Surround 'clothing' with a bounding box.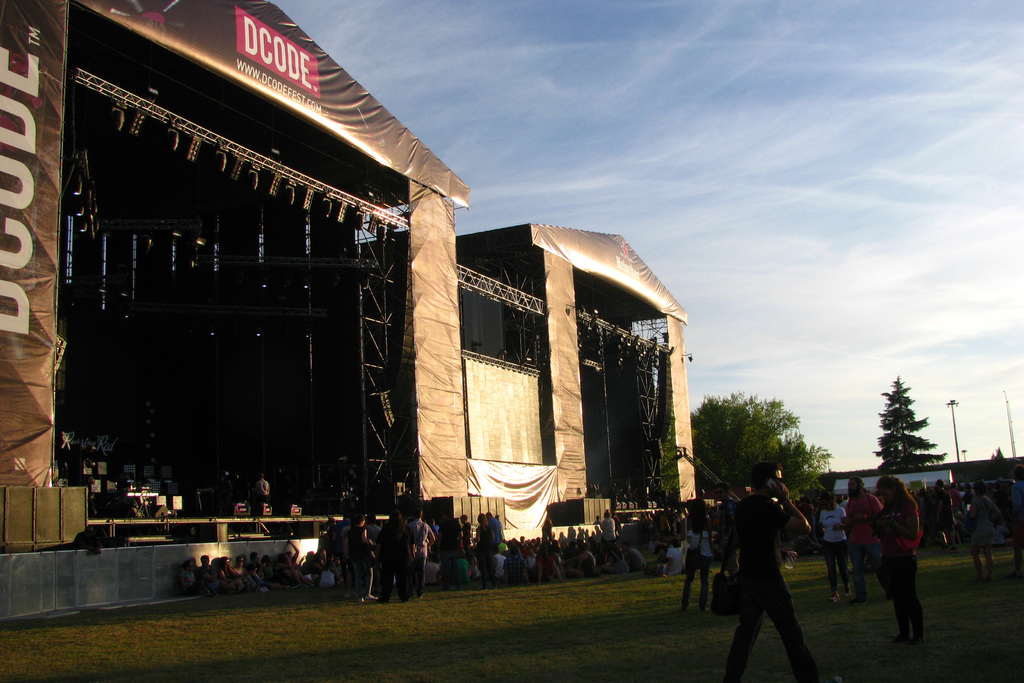
l=881, t=493, r=923, b=550.
